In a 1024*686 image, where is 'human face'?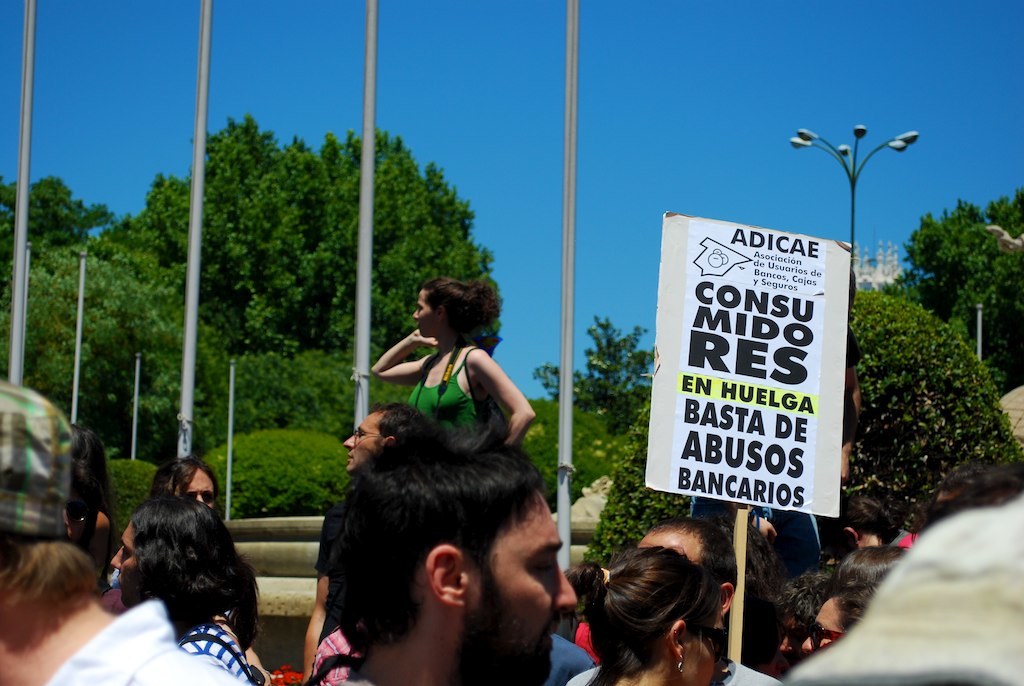
<region>684, 585, 719, 685</region>.
